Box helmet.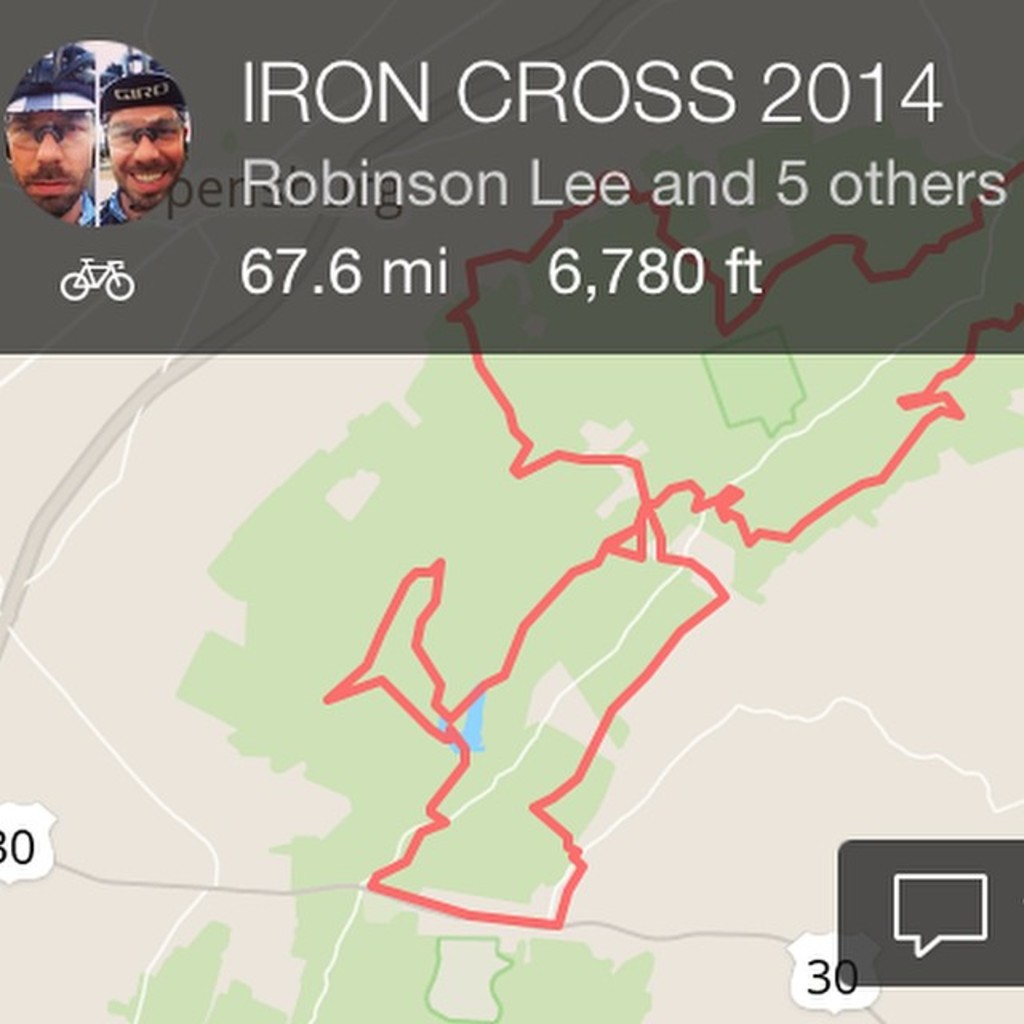
l=91, t=50, r=192, b=210.
